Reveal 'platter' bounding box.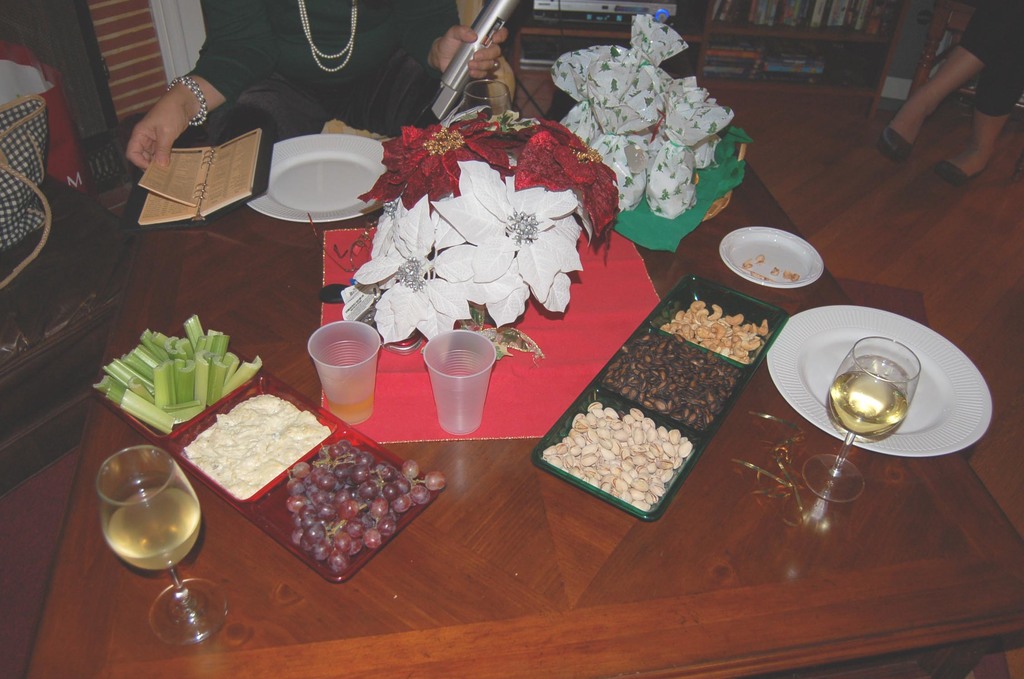
Revealed: left=250, top=134, right=383, bottom=224.
